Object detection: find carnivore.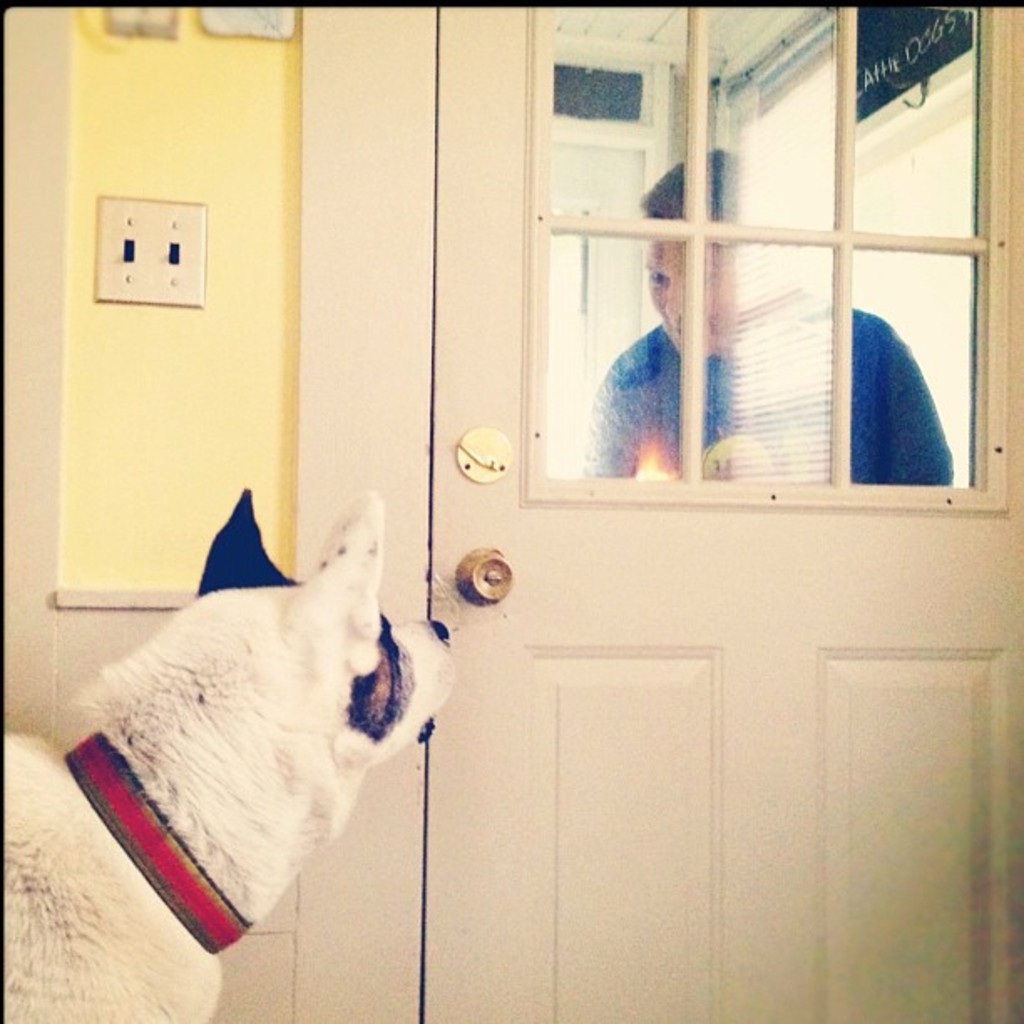
[79, 475, 490, 954].
